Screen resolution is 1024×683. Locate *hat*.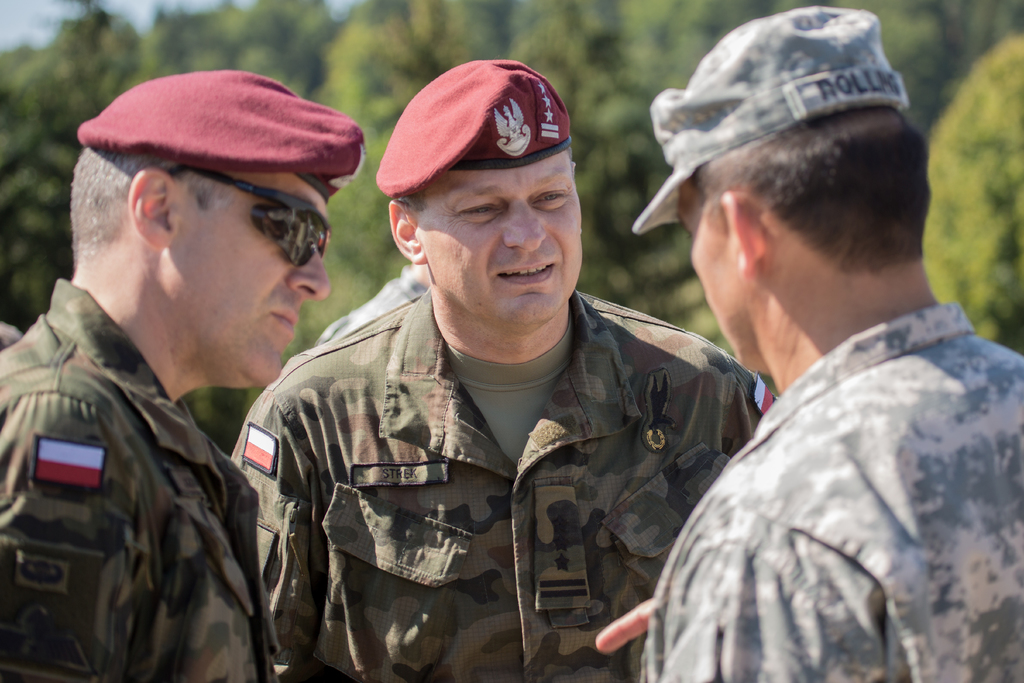
[left=625, top=0, right=920, bottom=250].
